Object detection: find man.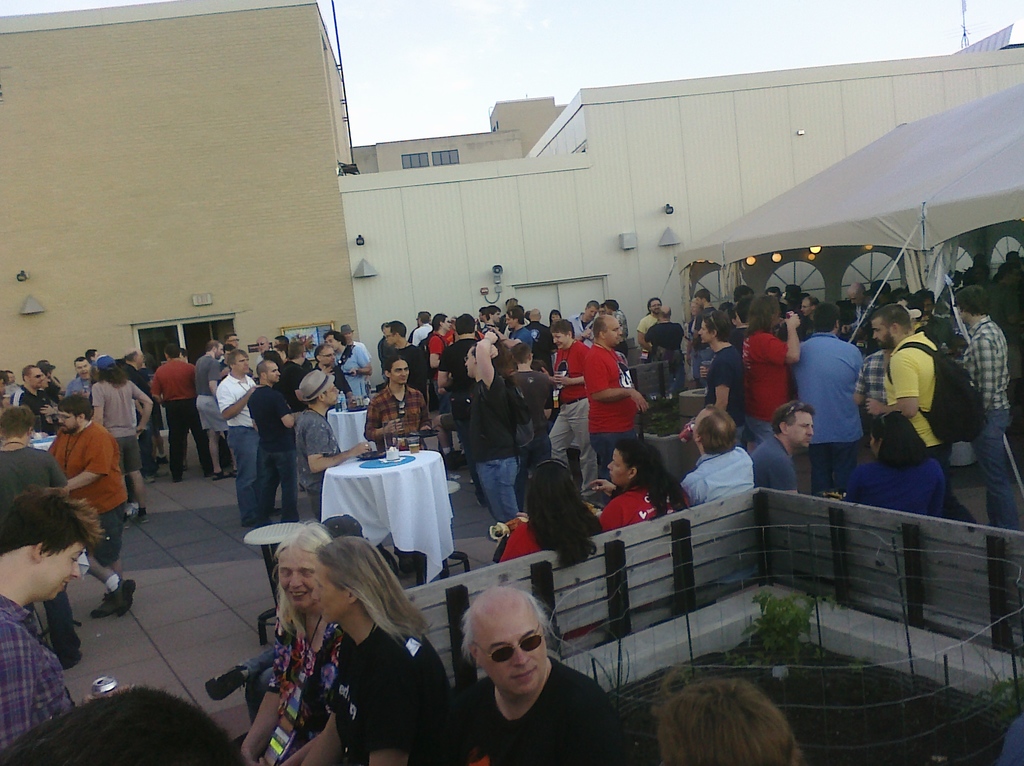
<bbox>91, 354, 154, 529</bbox>.
